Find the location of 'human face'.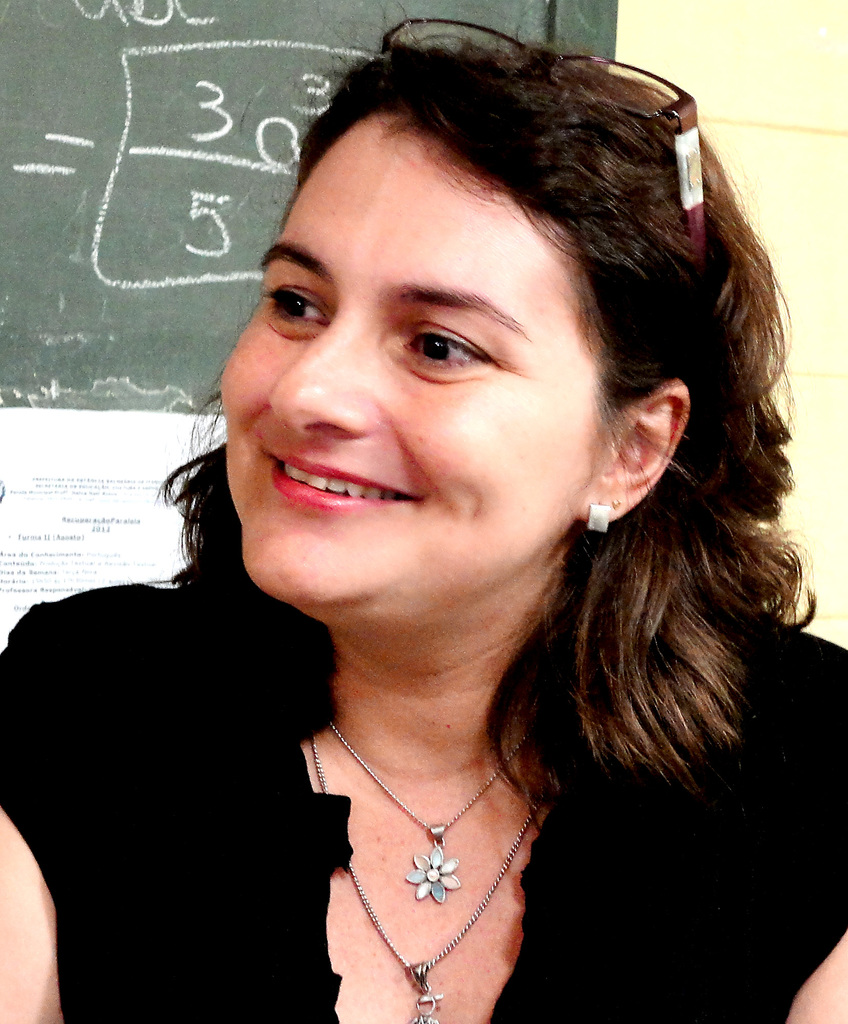
Location: detection(220, 115, 603, 612).
